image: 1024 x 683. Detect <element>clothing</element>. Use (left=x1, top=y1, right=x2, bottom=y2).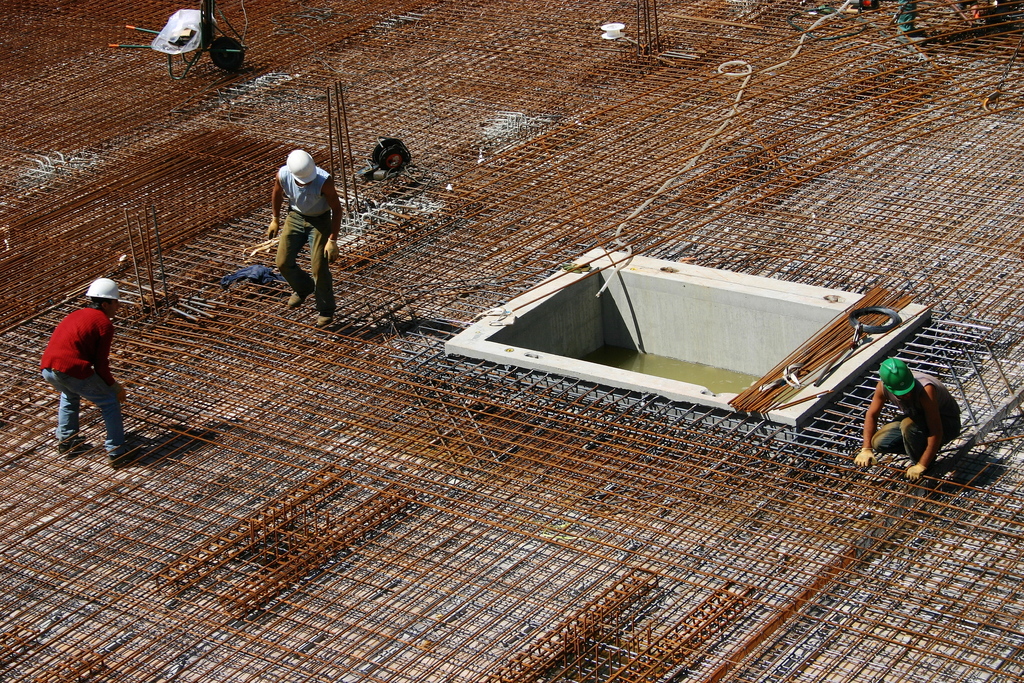
(left=47, top=286, right=130, bottom=450).
